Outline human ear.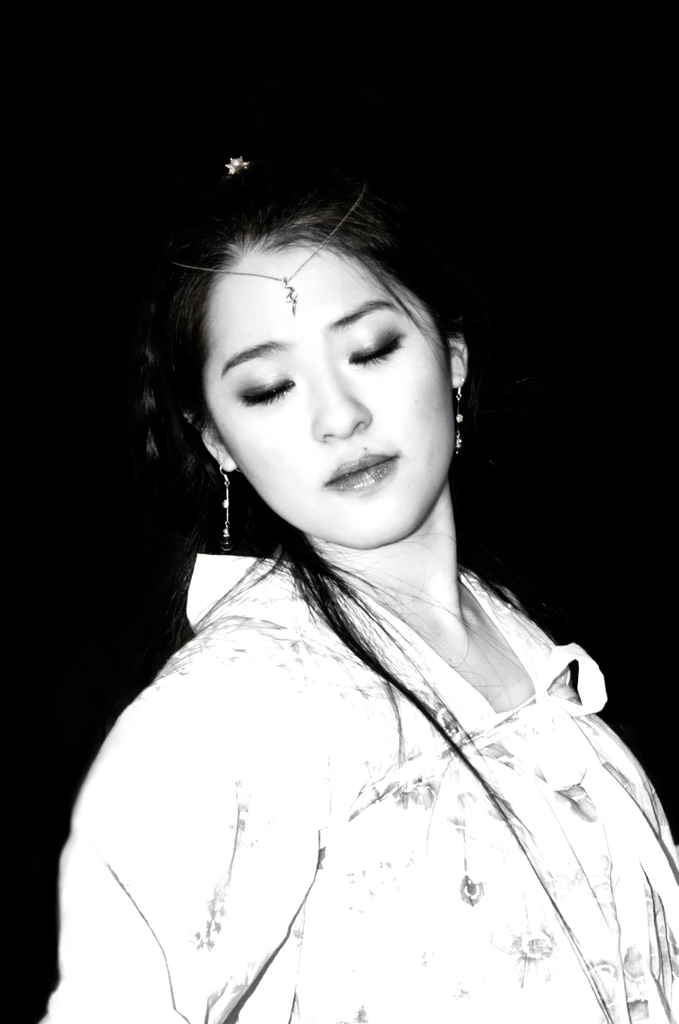
Outline: 205 424 237 475.
